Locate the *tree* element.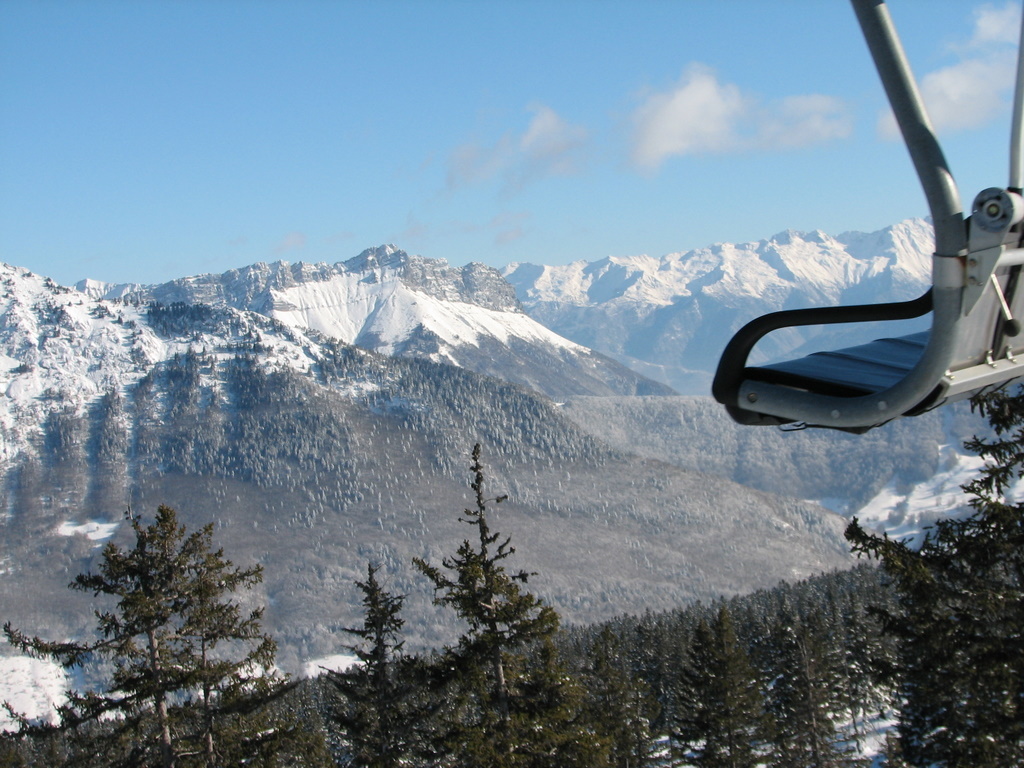
Element bbox: bbox=[823, 430, 1023, 767].
